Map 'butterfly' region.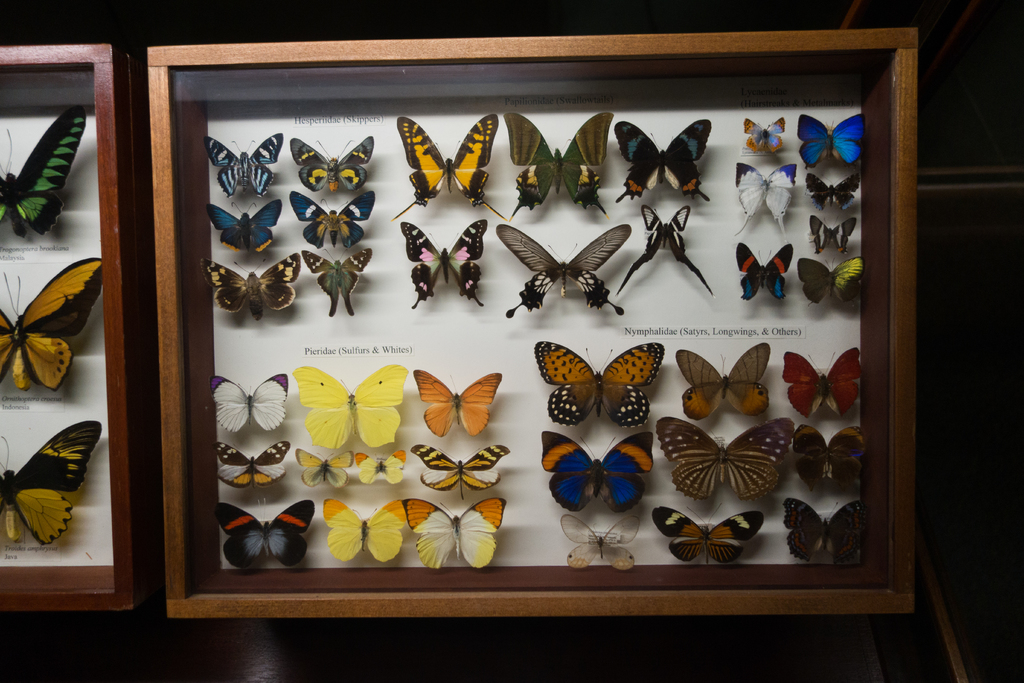
Mapped to (x1=413, y1=445, x2=513, y2=500).
